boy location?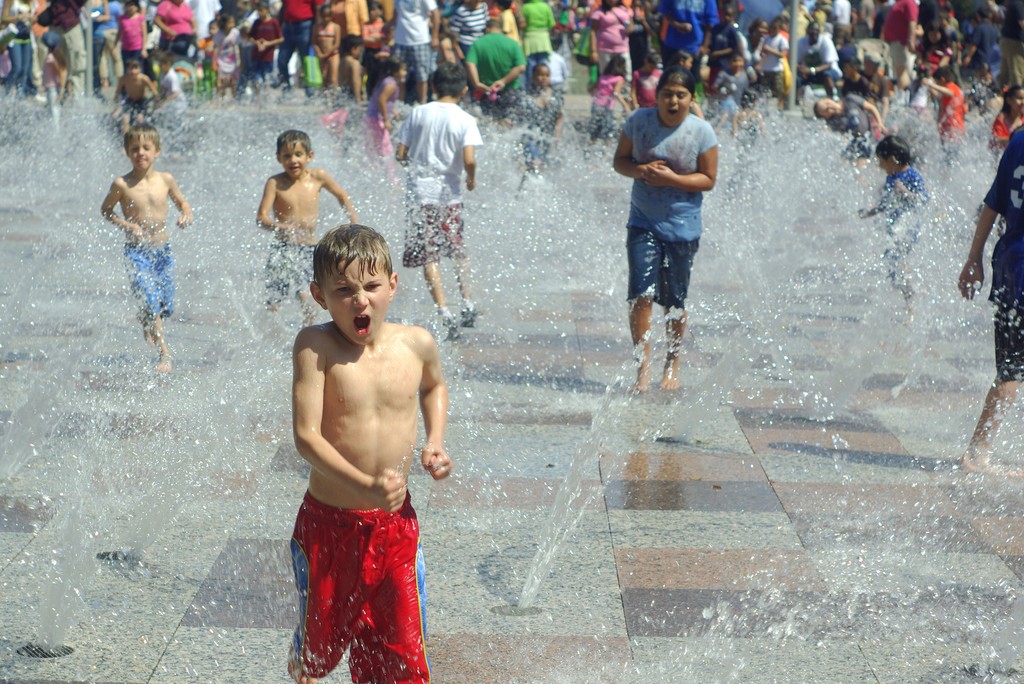
pyautogui.locateOnScreen(541, 28, 570, 100)
